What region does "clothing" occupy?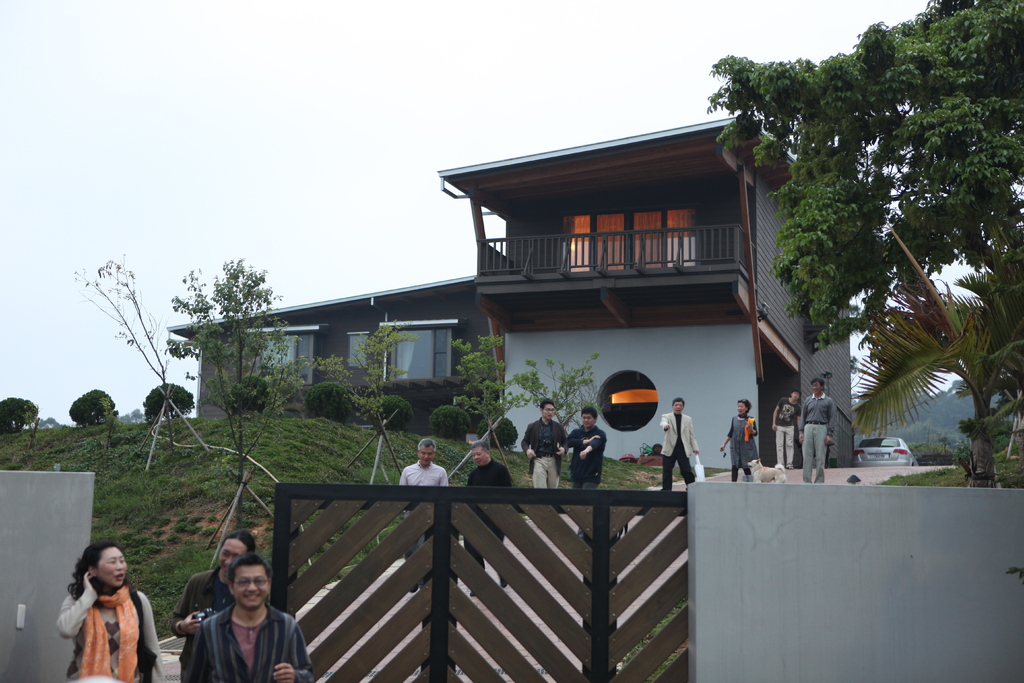
x1=55 y1=573 x2=136 y2=677.
